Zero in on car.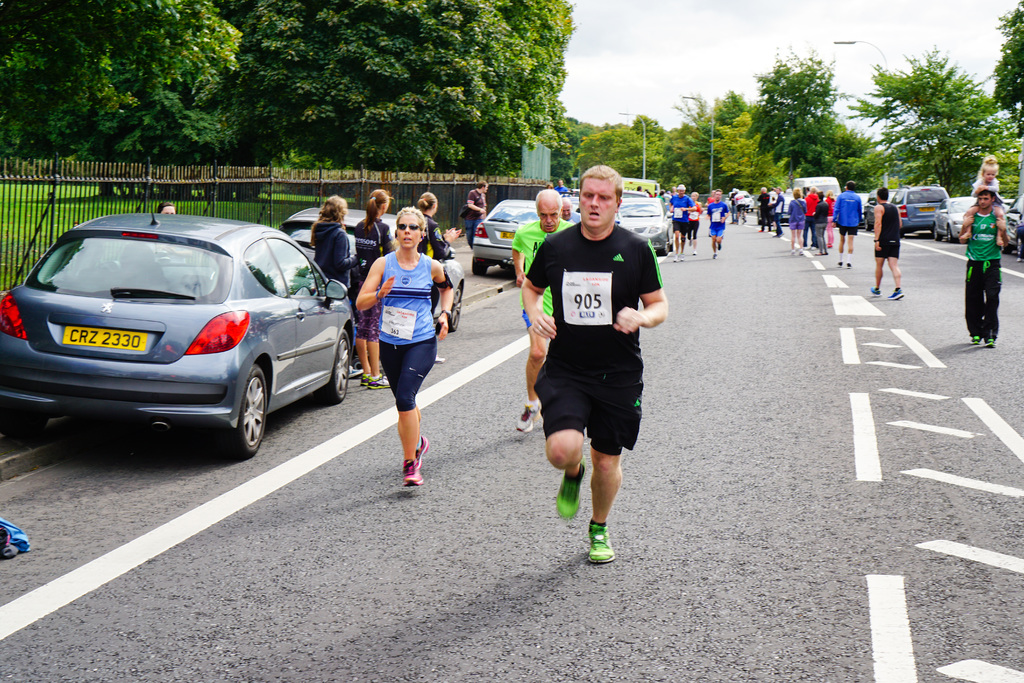
Zeroed in: Rect(740, 190, 754, 210).
